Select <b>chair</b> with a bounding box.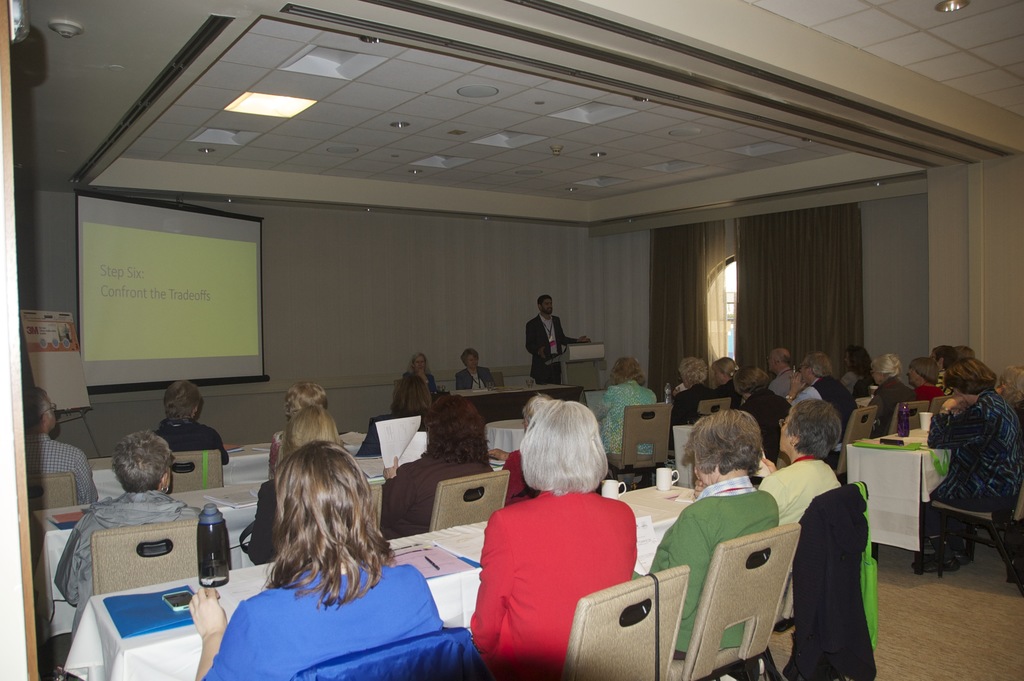
Rect(92, 516, 197, 591).
